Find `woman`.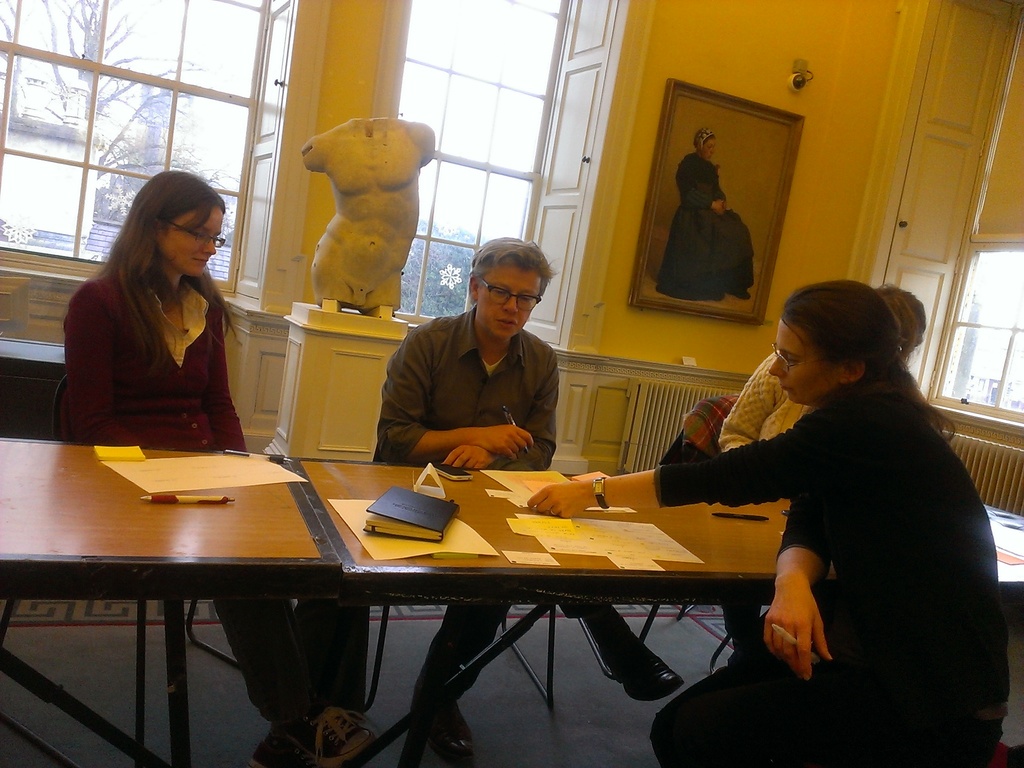
region(657, 129, 757, 307).
